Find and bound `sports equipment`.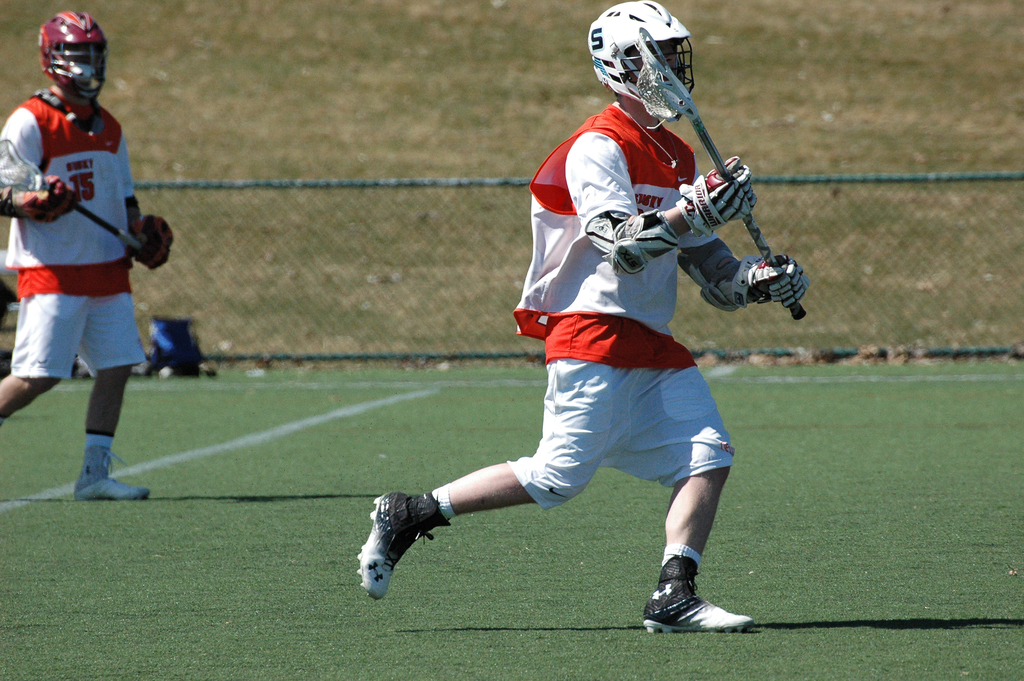
Bound: pyautogui.locateOnScreen(137, 215, 171, 271).
